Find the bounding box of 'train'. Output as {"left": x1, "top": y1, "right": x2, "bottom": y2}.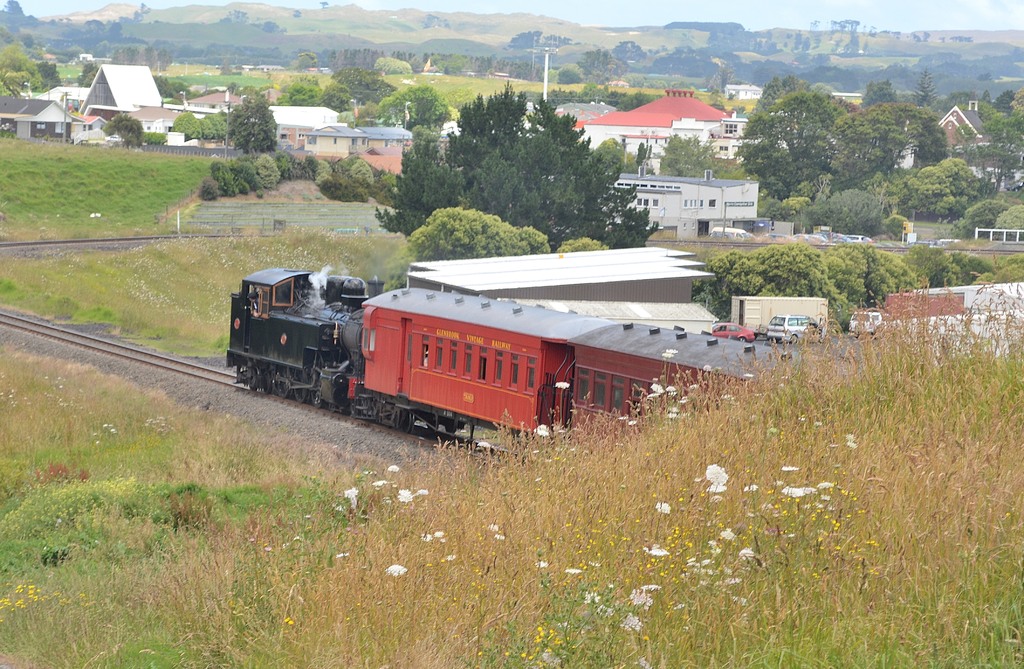
{"left": 230, "top": 258, "right": 798, "bottom": 449}.
